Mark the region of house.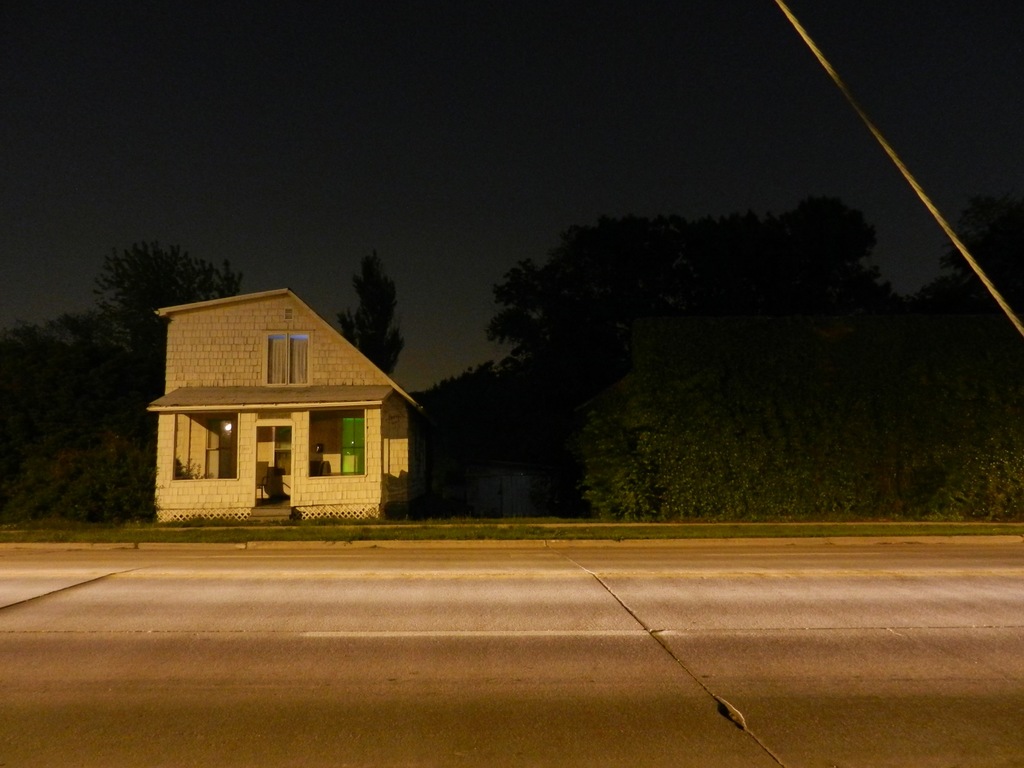
Region: 152, 284, 425, 524.
